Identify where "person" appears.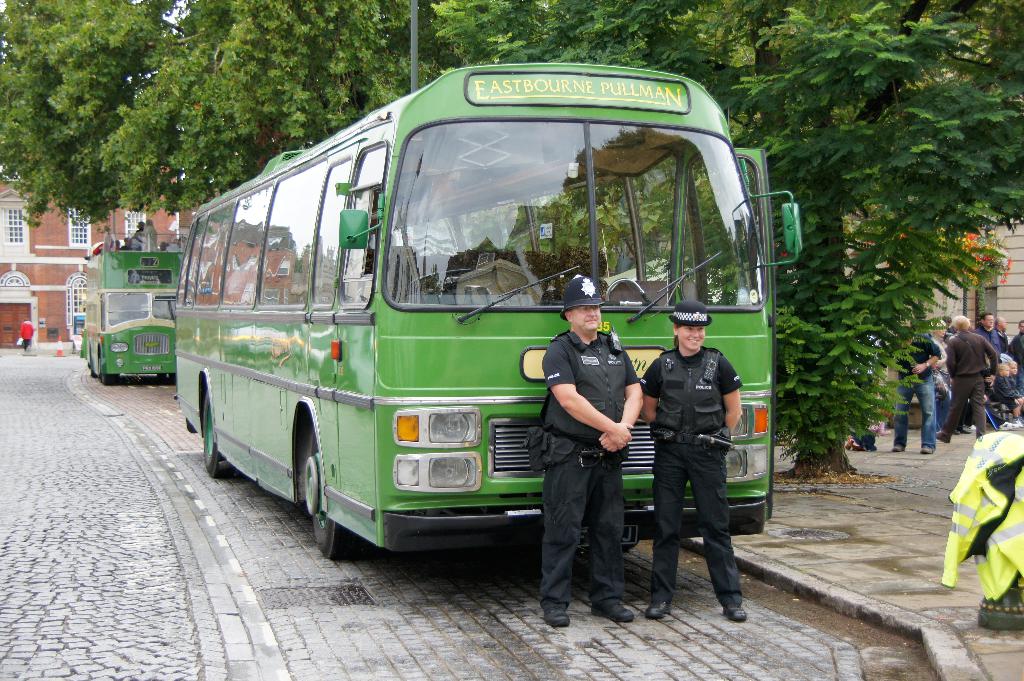
Appears at 646, 273, 751, 625.
